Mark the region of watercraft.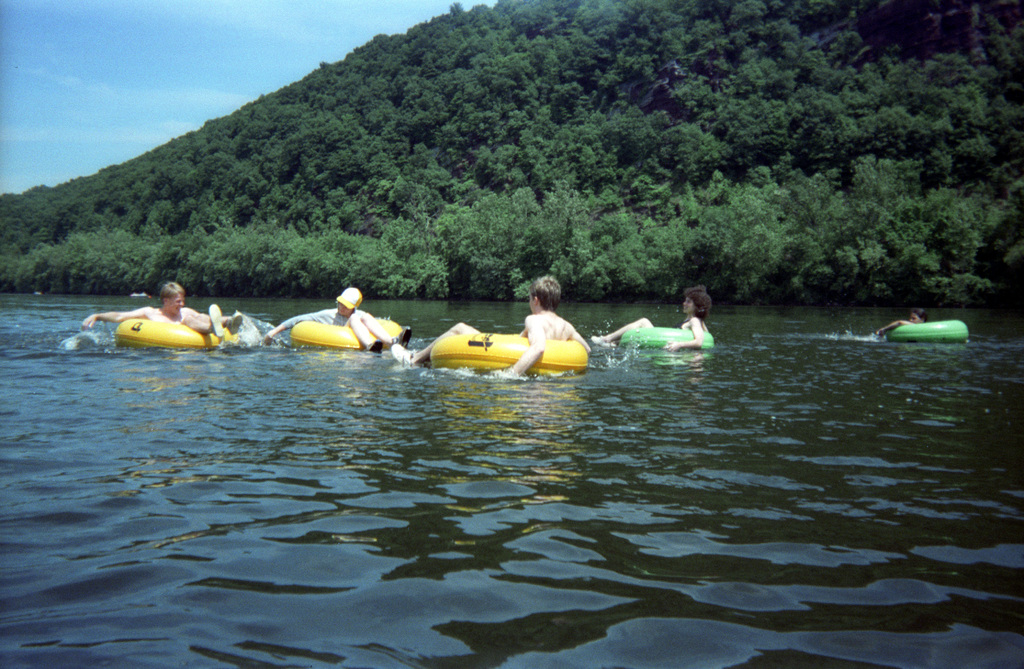
Region: box(401, 307, 596, 374).
